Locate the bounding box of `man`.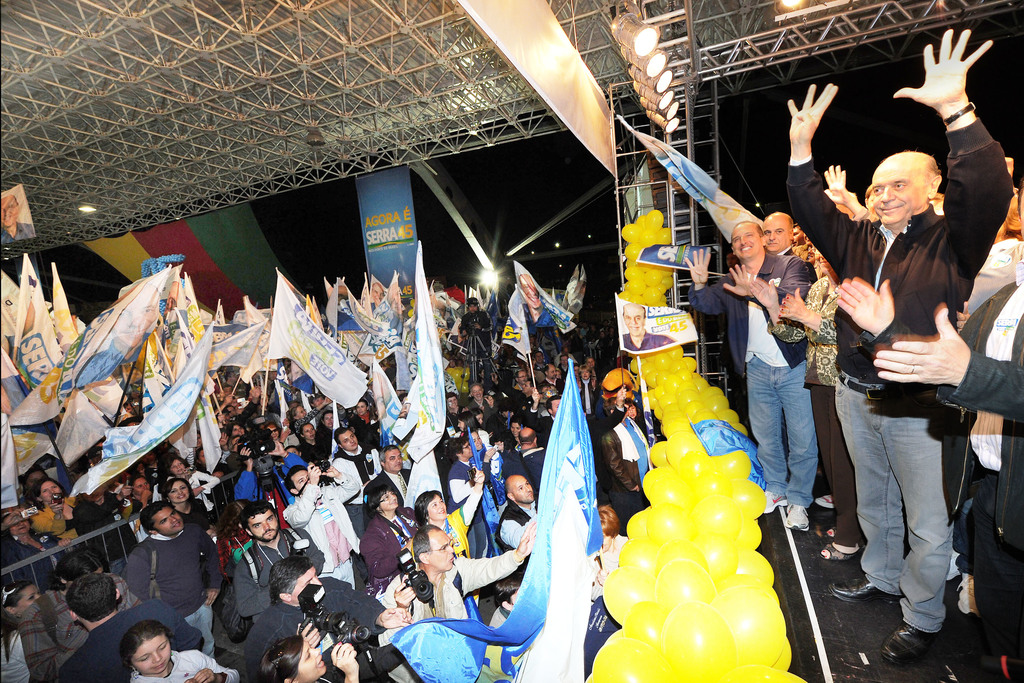
Bounding box: left=368, top=509, right=545, bottom=631.
